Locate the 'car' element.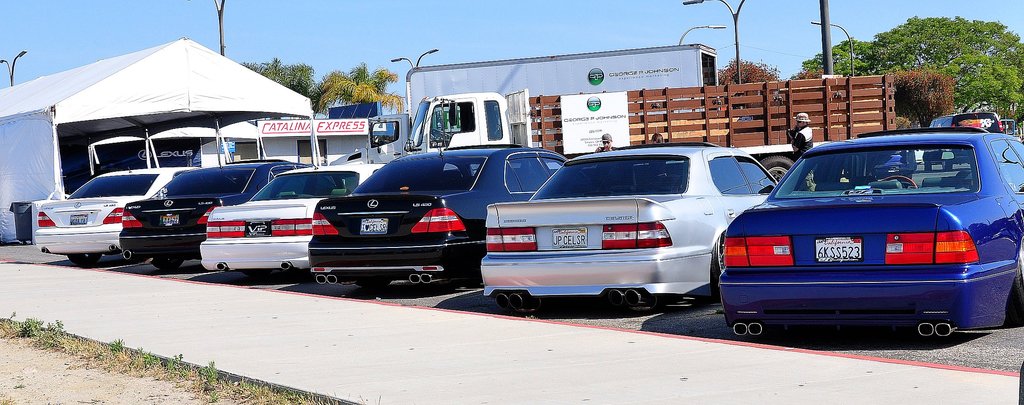
Element bbox: bbox=[712, 124, 1023, 344].
